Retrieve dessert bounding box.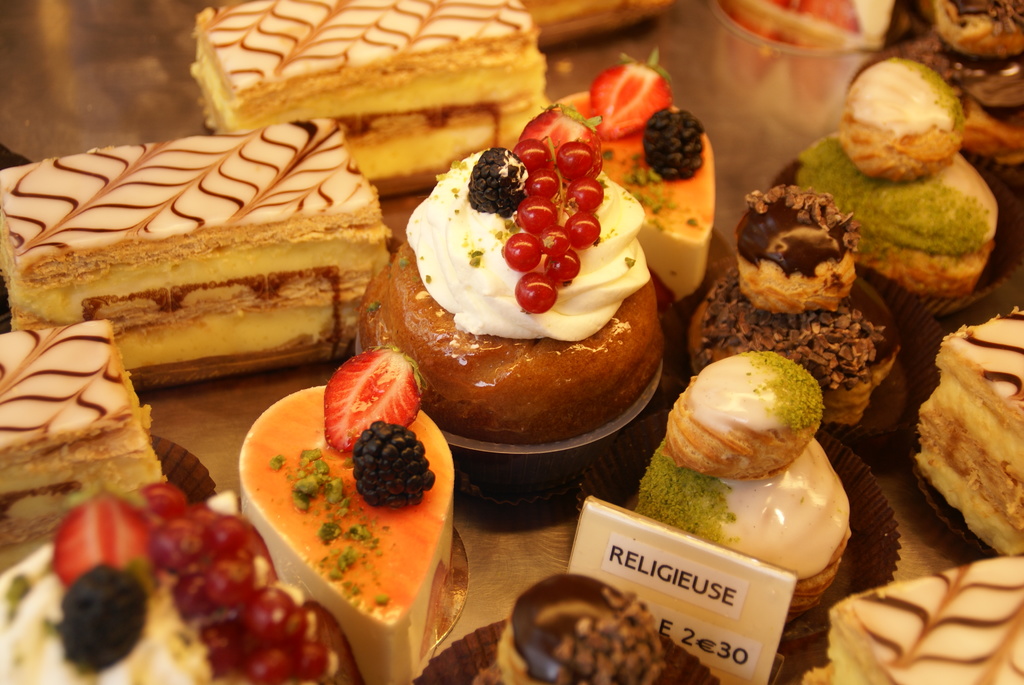
Bounding box: select_region(804, 546, 1018, 684).
